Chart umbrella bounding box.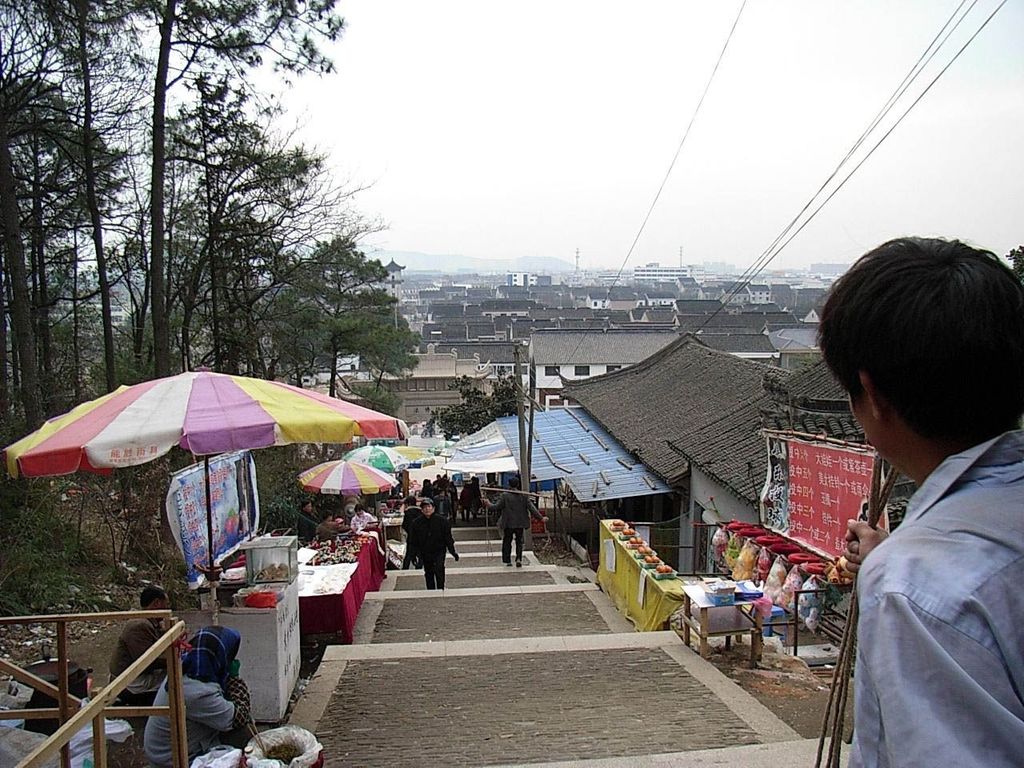
Charted: <box>296,460,398,502</box>.
